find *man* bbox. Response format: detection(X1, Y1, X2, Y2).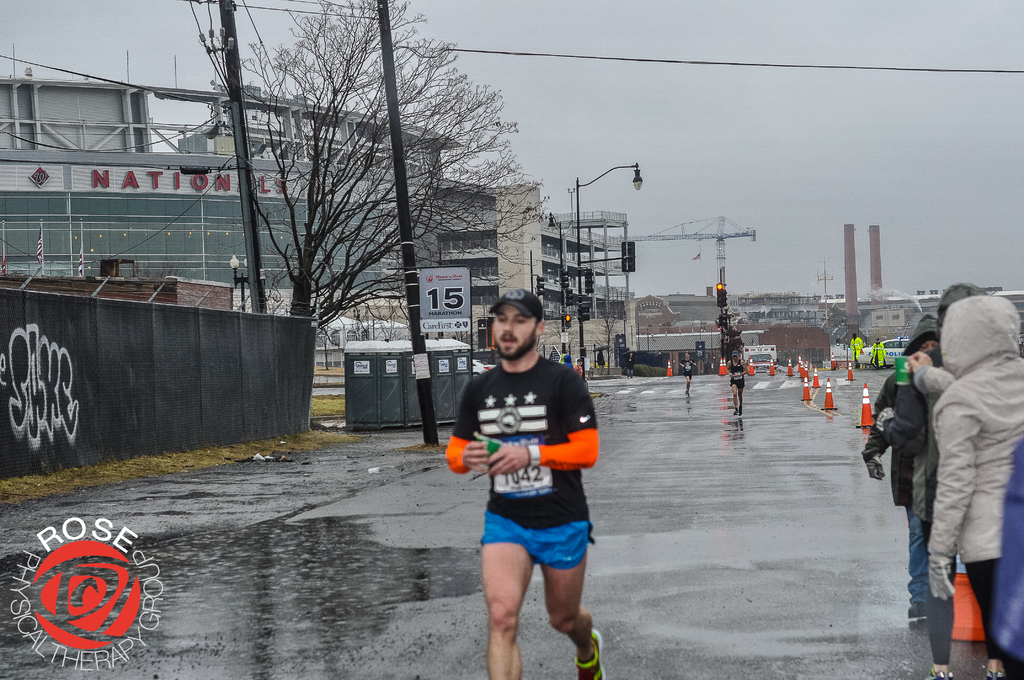
detection(442, 287, 614, 679).
